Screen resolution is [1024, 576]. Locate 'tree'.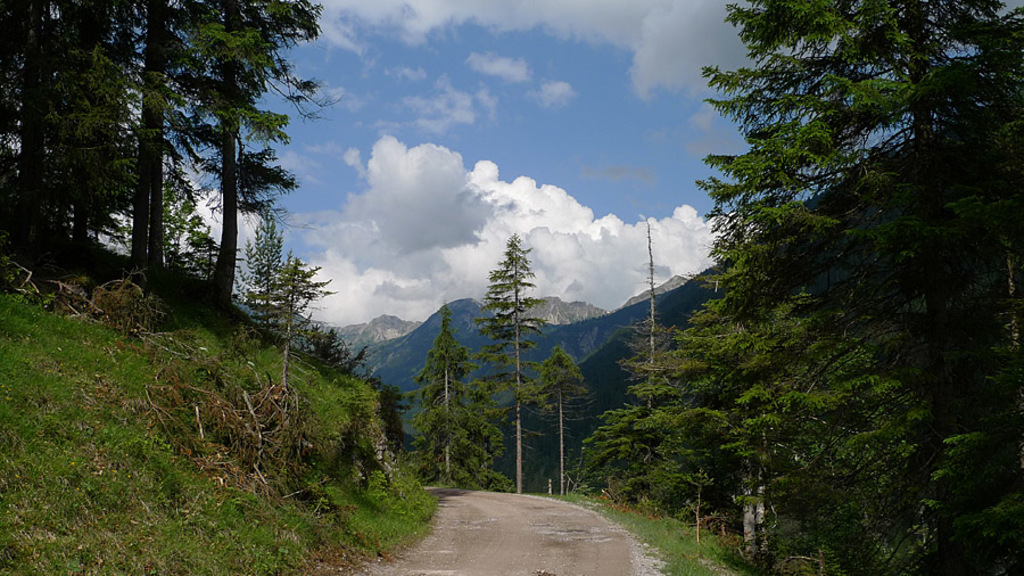
<box>530,334,593,491</box>.
